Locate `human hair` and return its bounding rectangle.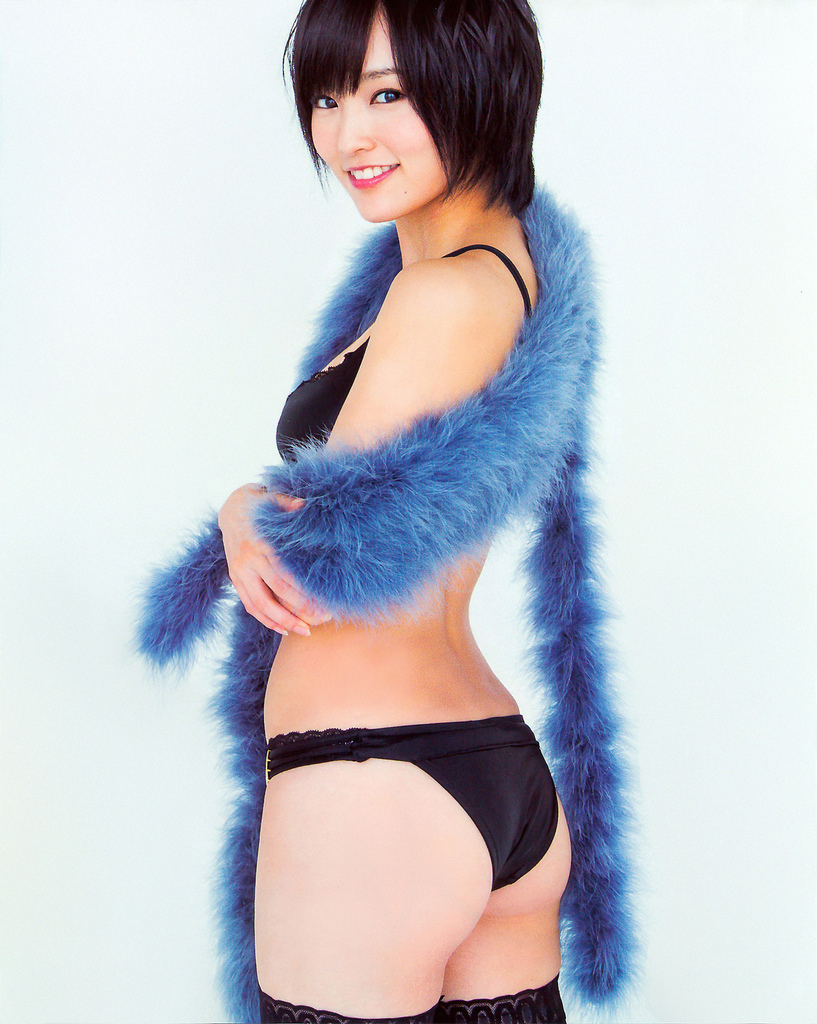
box=[285, 4, 583, 259].
